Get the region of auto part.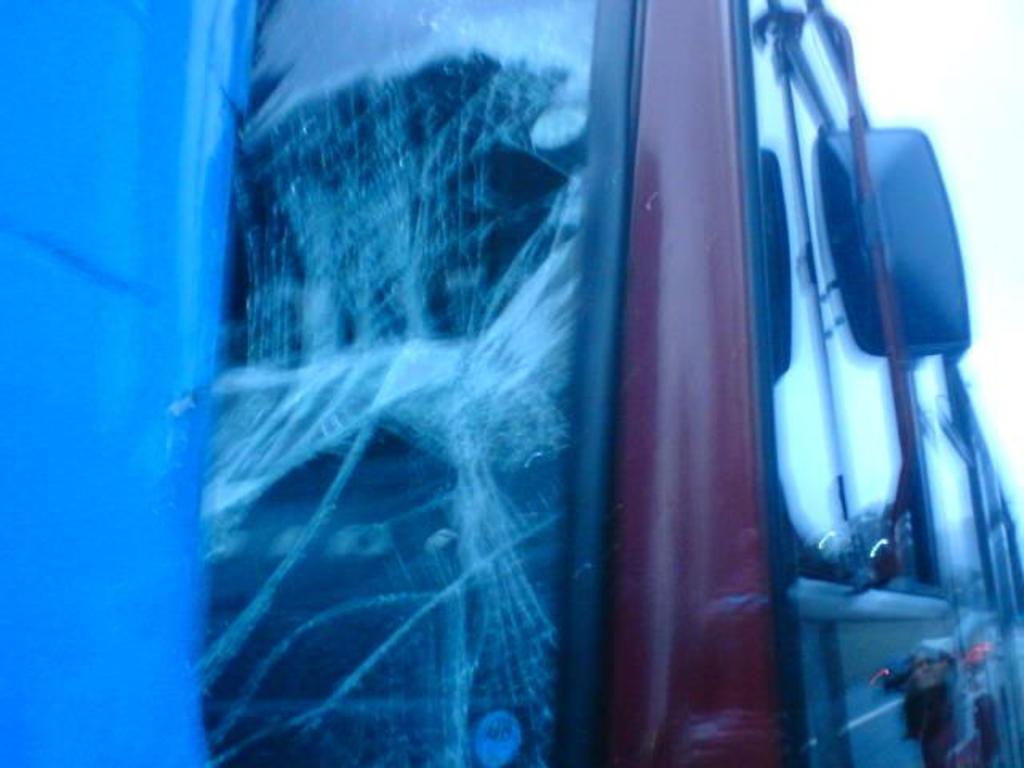
crop(723, 91, 976, 678).
